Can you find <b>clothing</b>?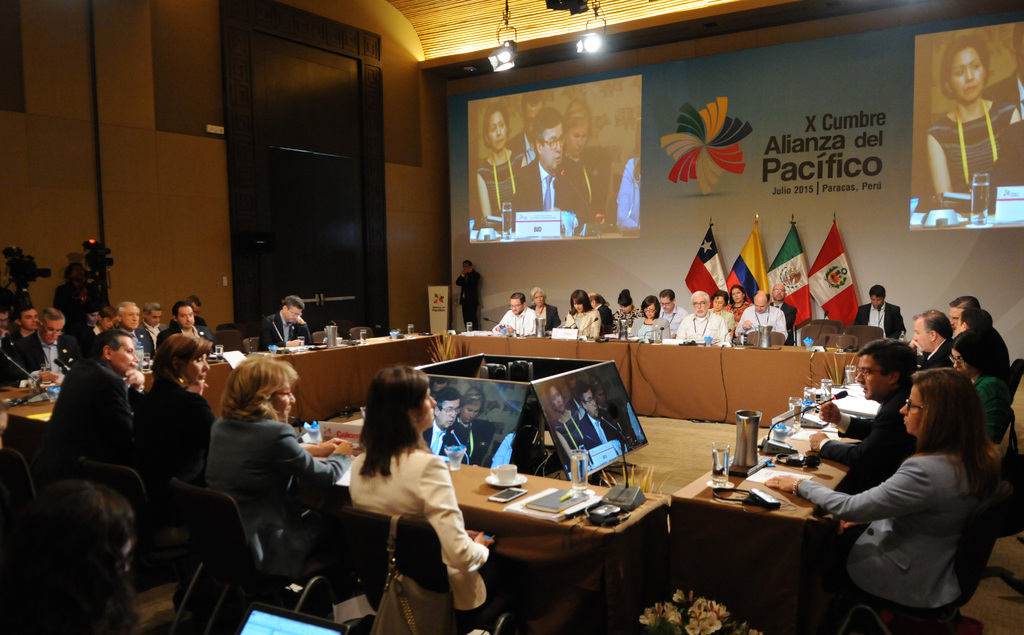
Yes, bounding box: x1=613, y1=307, x2=647, y2=332.
